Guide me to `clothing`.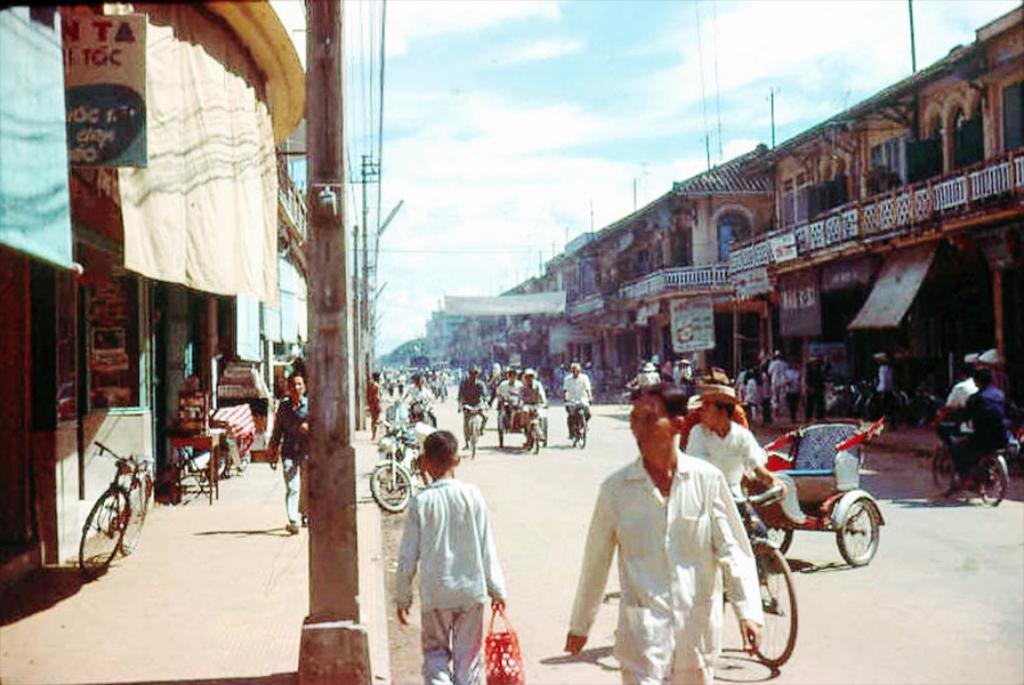
Guidance: x1=766, y1=355, x2=788, y2=409.
